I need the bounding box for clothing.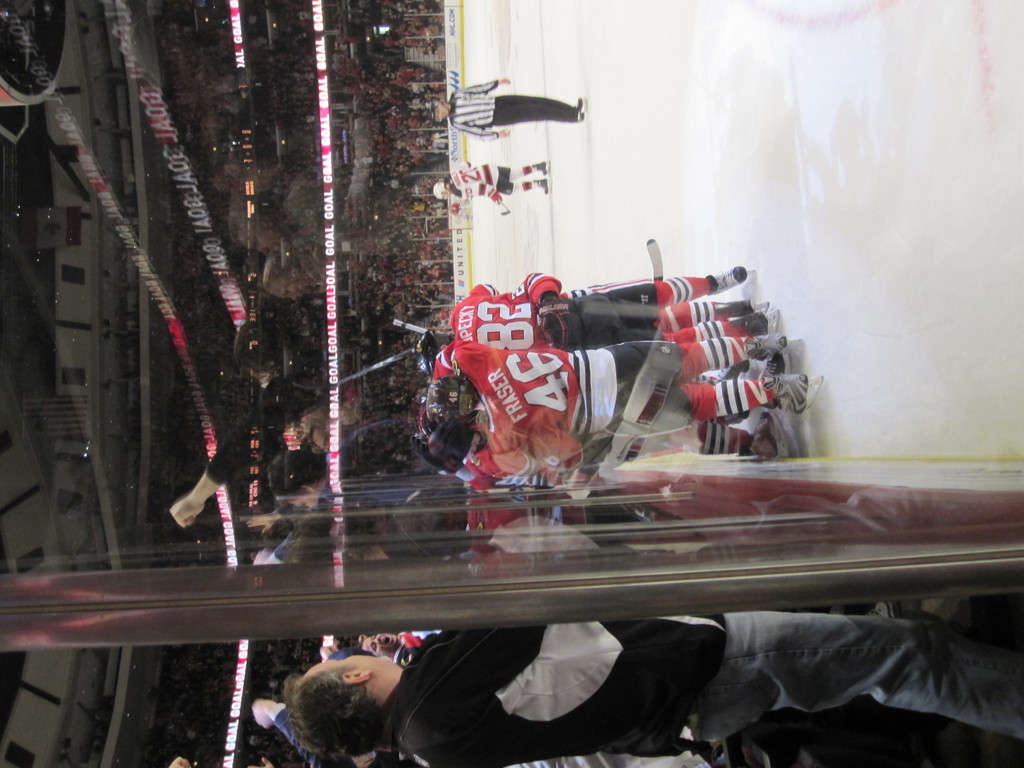
Here it is: BBox(428, 339, 771, 483).
